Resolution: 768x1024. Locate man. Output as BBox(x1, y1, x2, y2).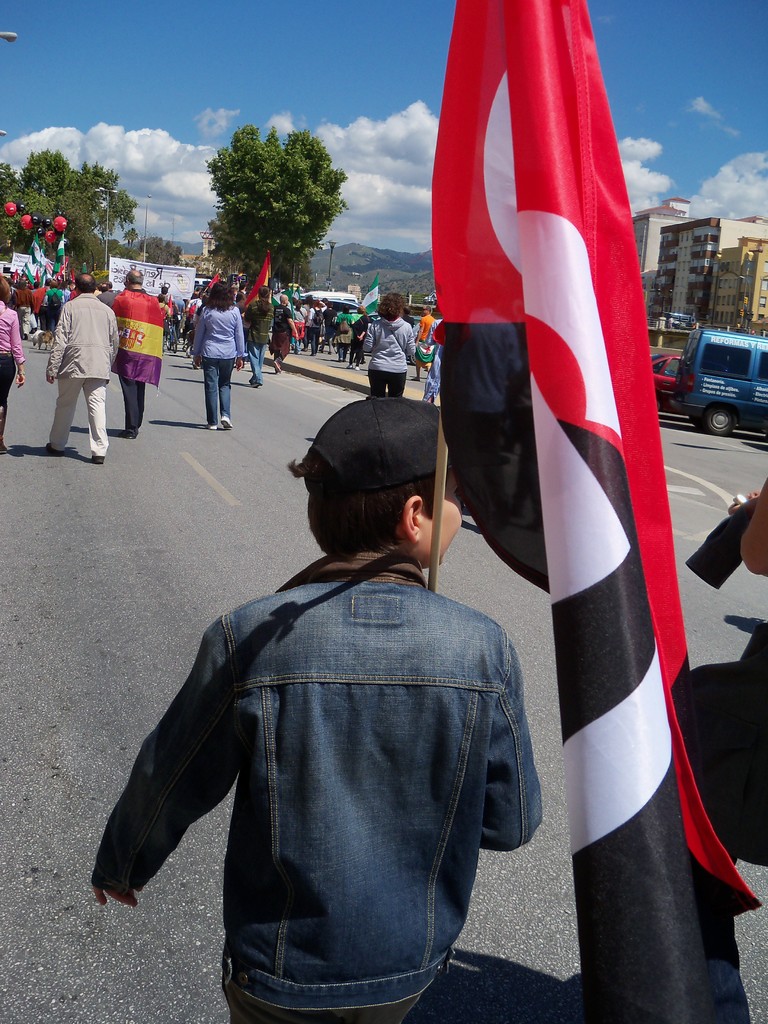
BBox(12, 280, 35, 344).
